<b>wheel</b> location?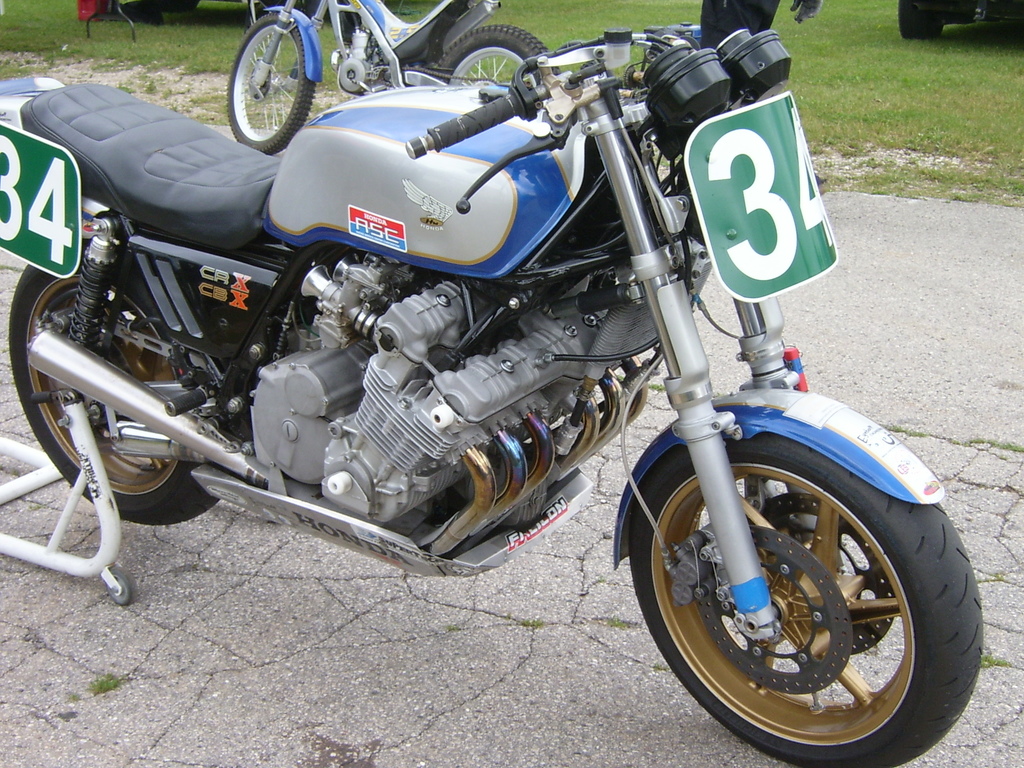
box=[626, 383, 987, 767]
